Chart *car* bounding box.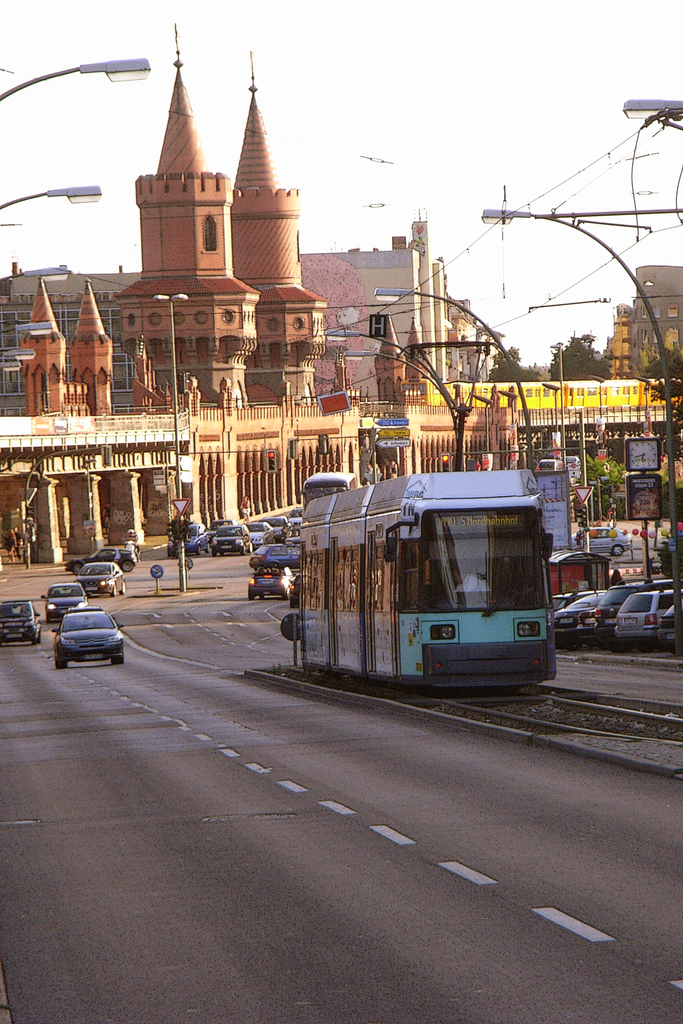
Charted: pyautogui.locateOnScreen(53, 607, 124, 668).
